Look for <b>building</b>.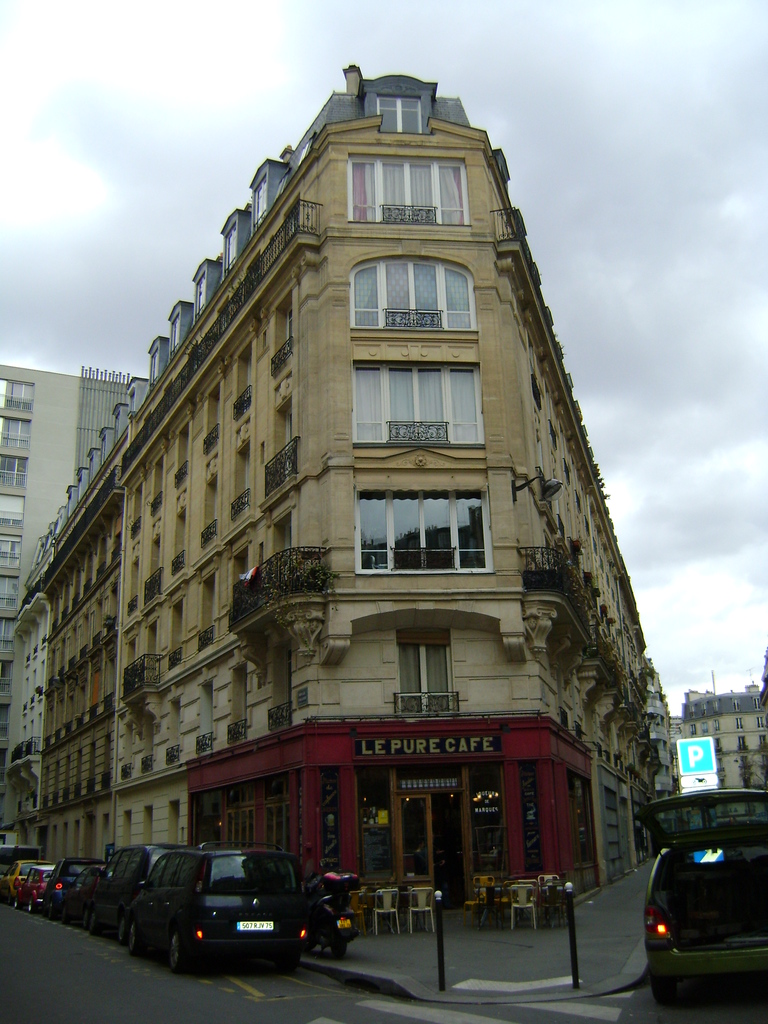
Found: x1=0 y1=362 x2=130 y2=769.
